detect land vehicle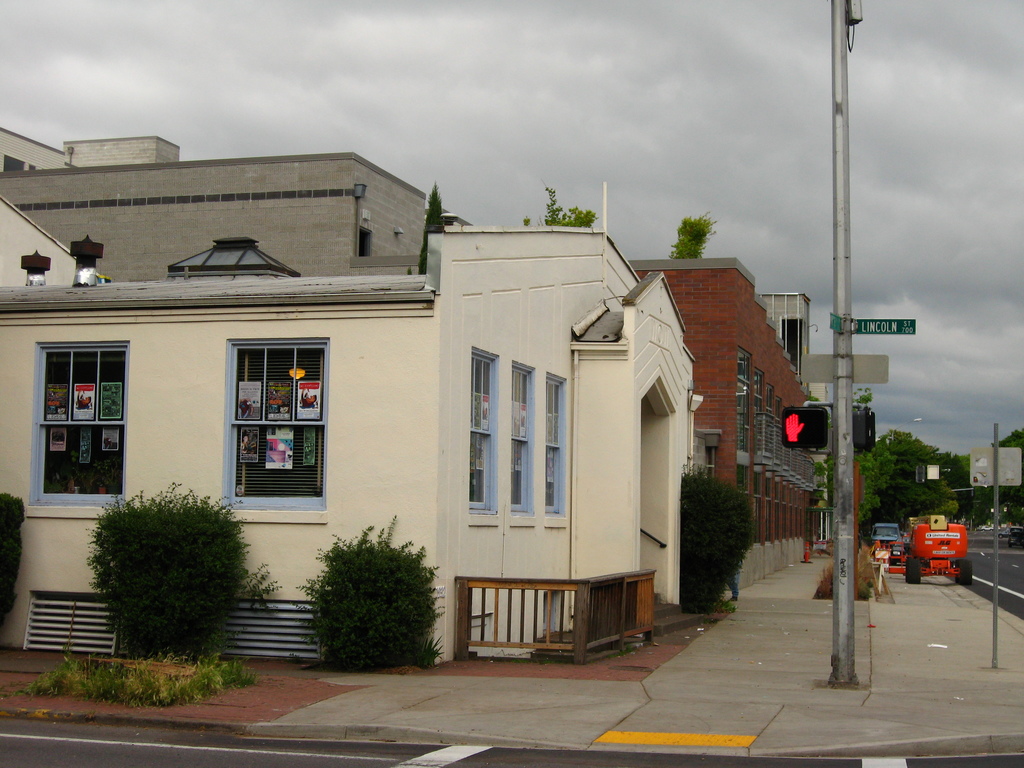
<region>891, 538, 908, 568</region>
